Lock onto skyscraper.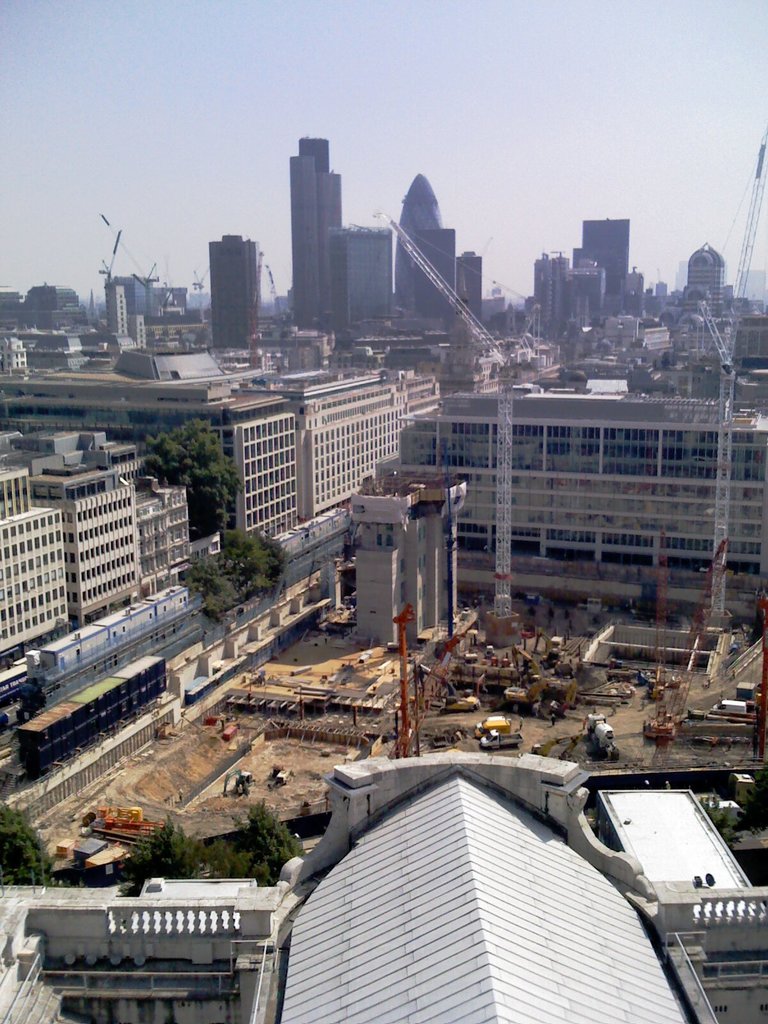
Locked: left=570, top=206, right=636, bottom=316.
